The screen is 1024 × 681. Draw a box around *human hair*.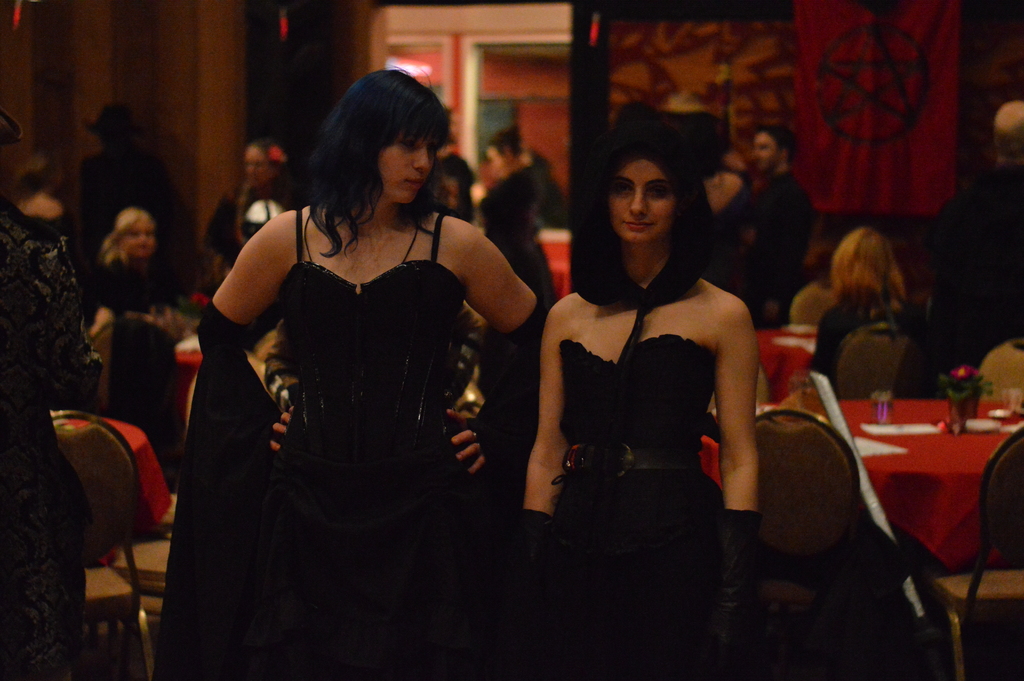
Rect(238, 135, 285, 240).
